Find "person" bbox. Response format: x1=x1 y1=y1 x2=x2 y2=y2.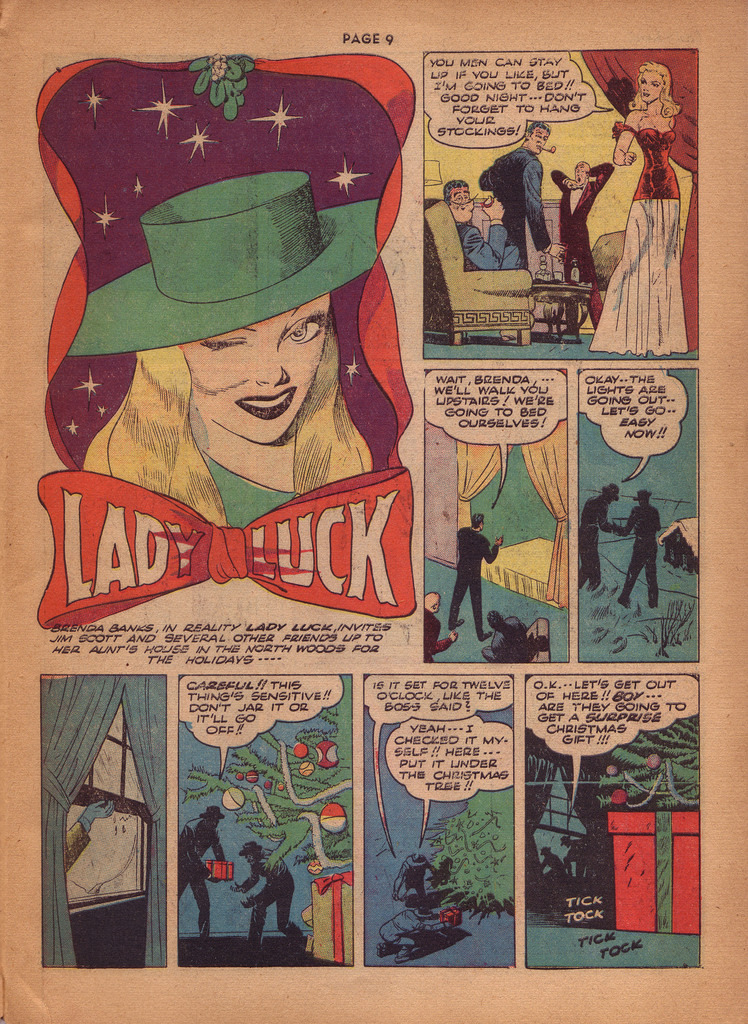
x1=541 y1=844 x2=564 y2=874.
